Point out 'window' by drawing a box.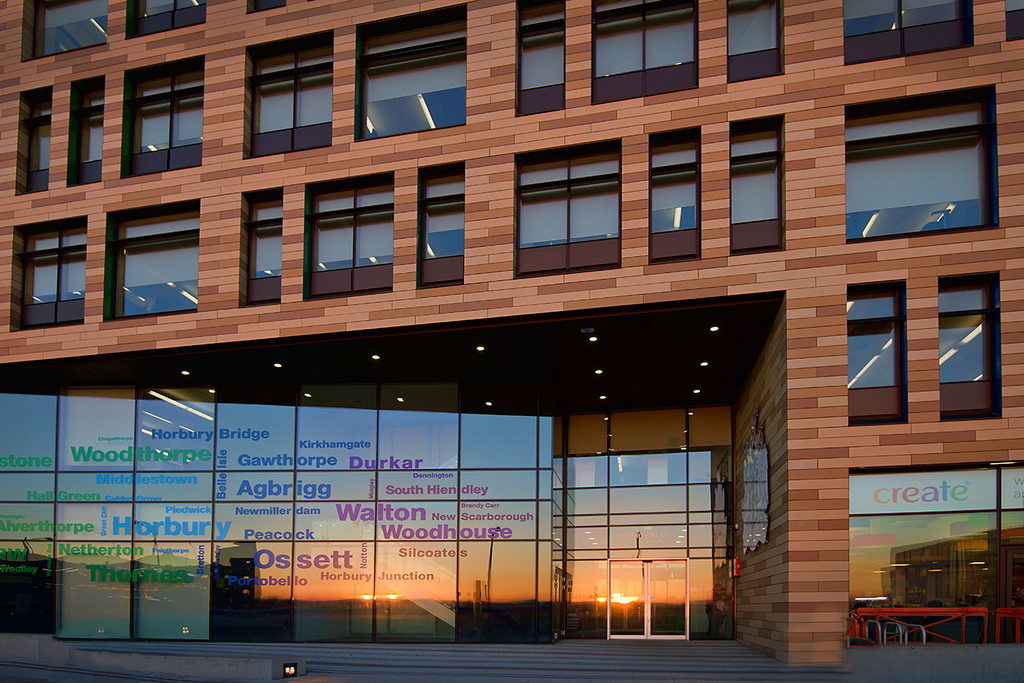
<box>12,214,90,330</box>.
